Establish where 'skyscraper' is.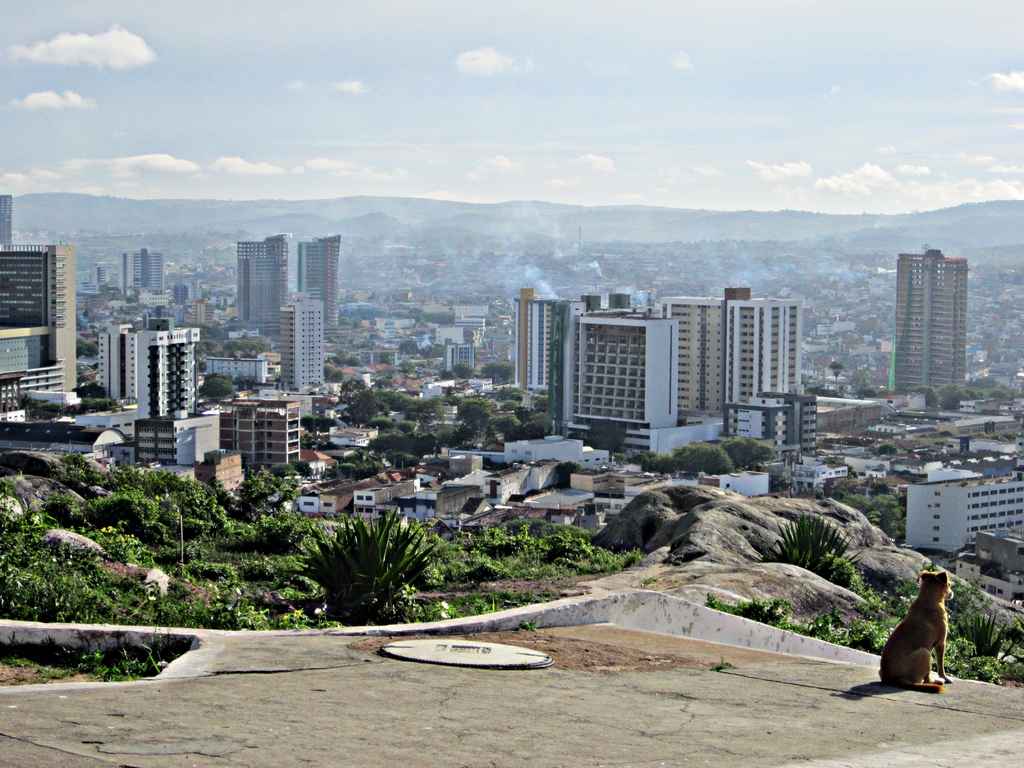
Established at bbox(278, 291, 327, 387).
